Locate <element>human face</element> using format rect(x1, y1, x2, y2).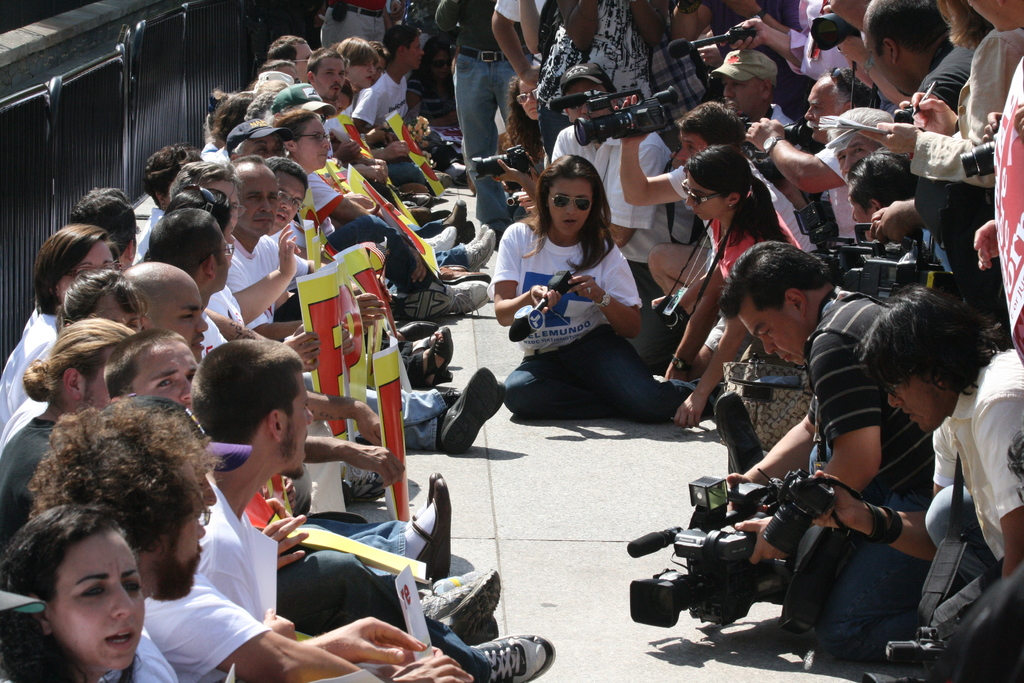
rect(130, 339, 195, 409).
